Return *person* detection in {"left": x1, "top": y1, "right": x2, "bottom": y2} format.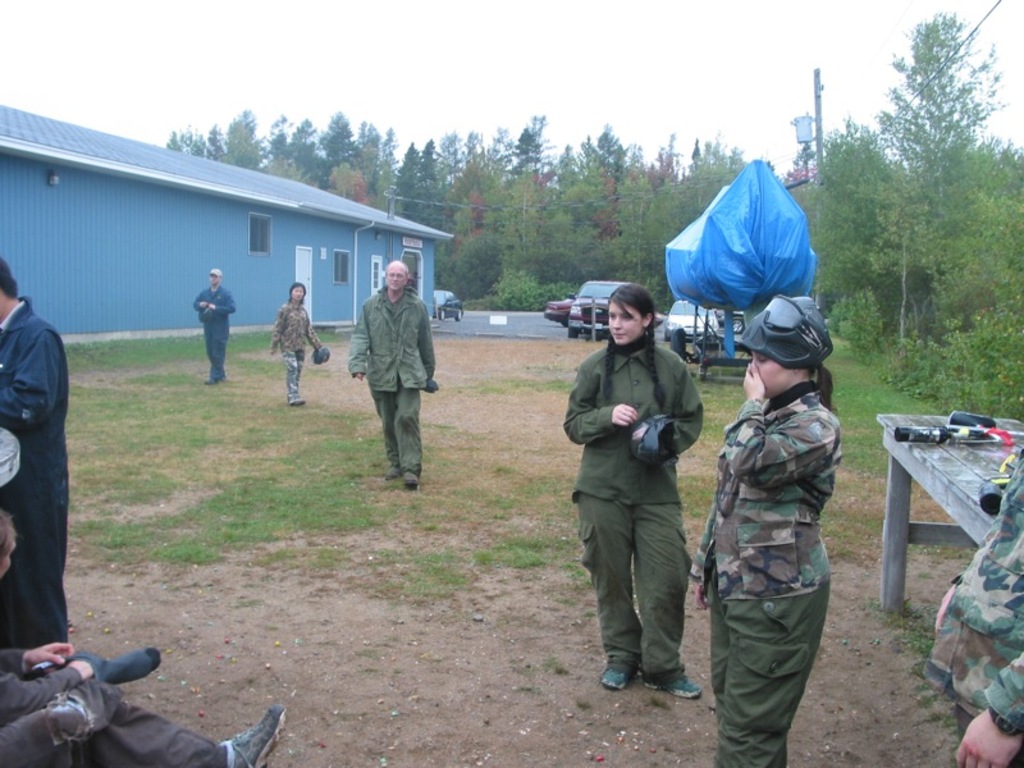
{"left": 0, "top": 260, "right": 72, "bottom": 645}.
